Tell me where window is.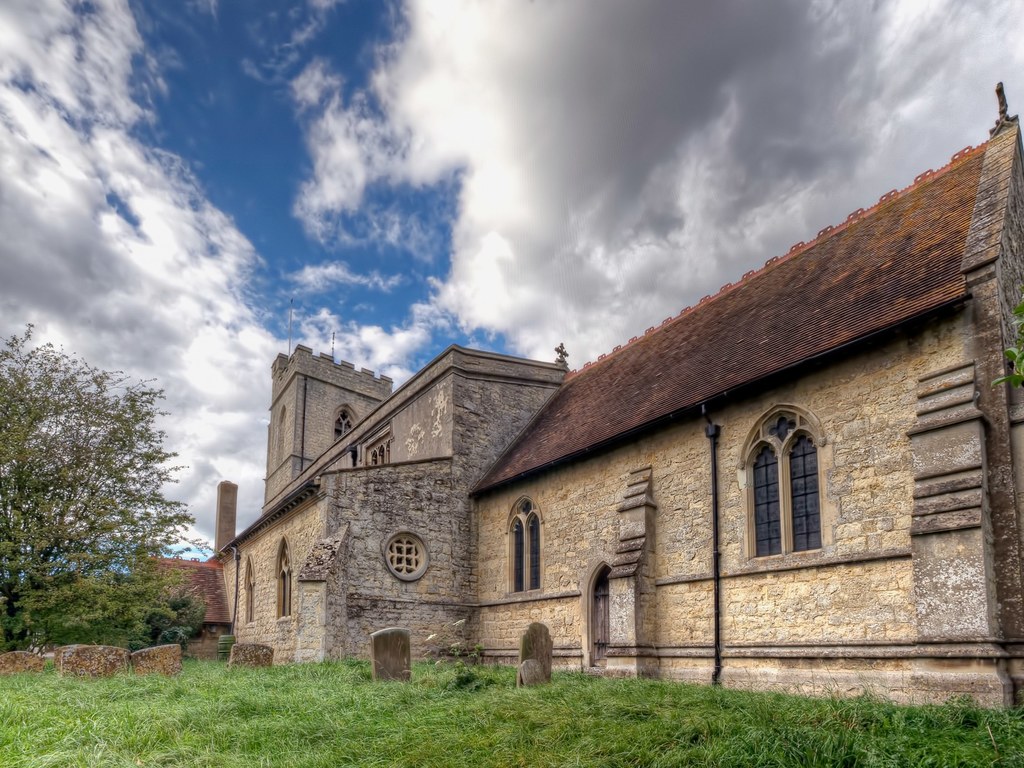
window is at {"x1": 279, "y1": 544, "x2": 294, "y2": 625}.
